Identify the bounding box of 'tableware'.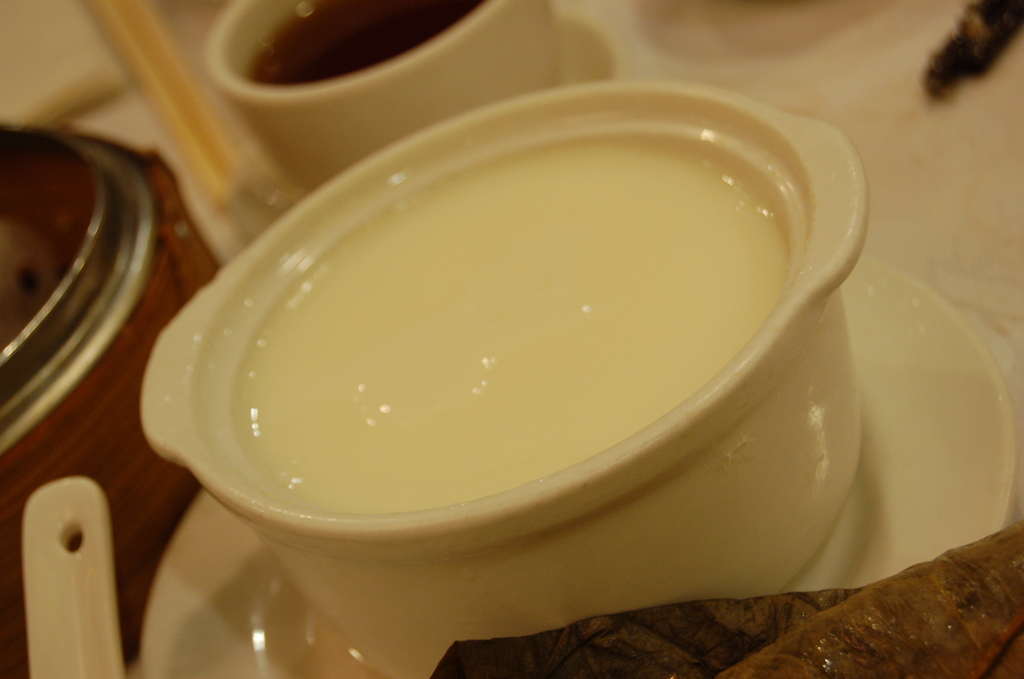
left=204, top=0, right=561, bottom=192.
